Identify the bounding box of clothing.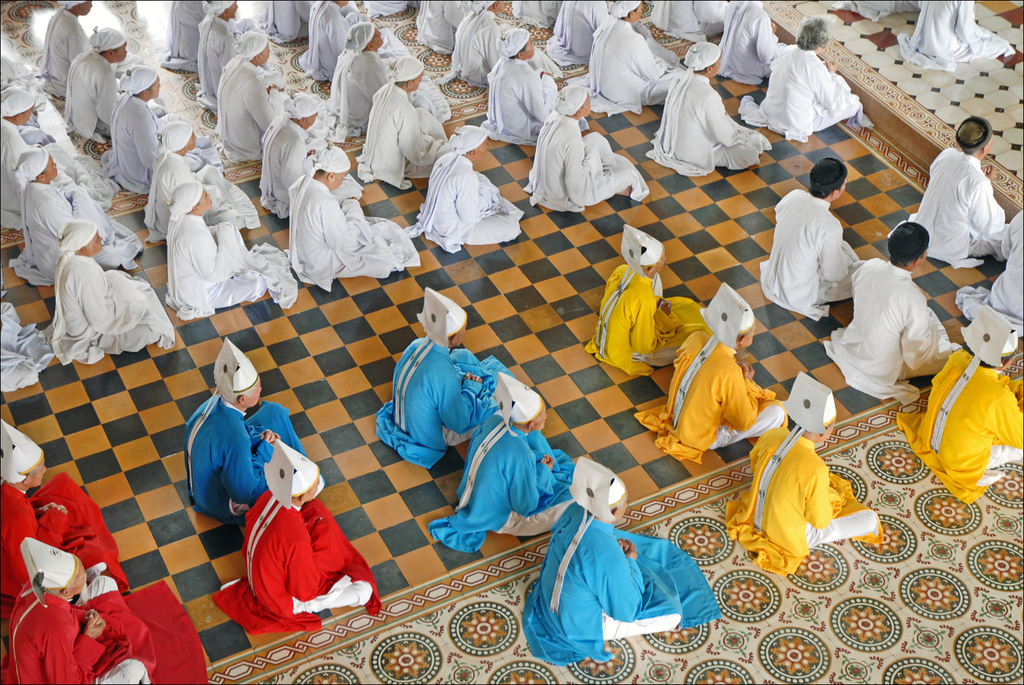
(159, 0, 220, 80).
